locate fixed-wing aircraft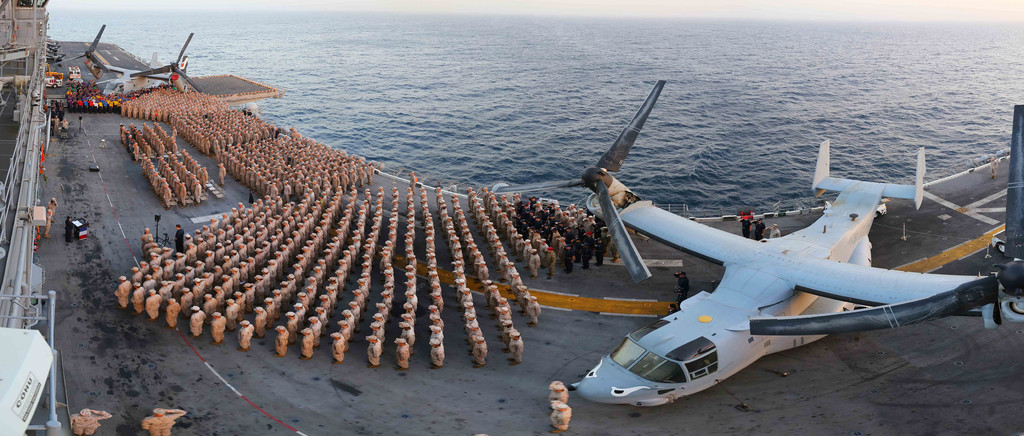
bbox(54, 22, 201, 97)
